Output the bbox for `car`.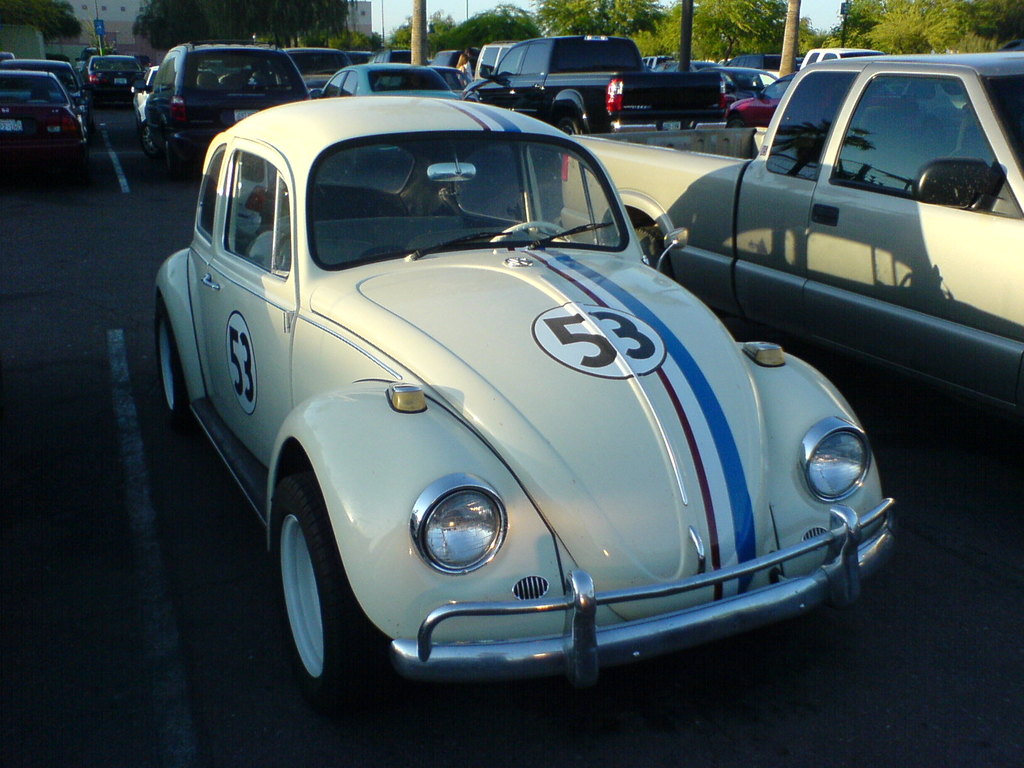
73,45,118,76.
